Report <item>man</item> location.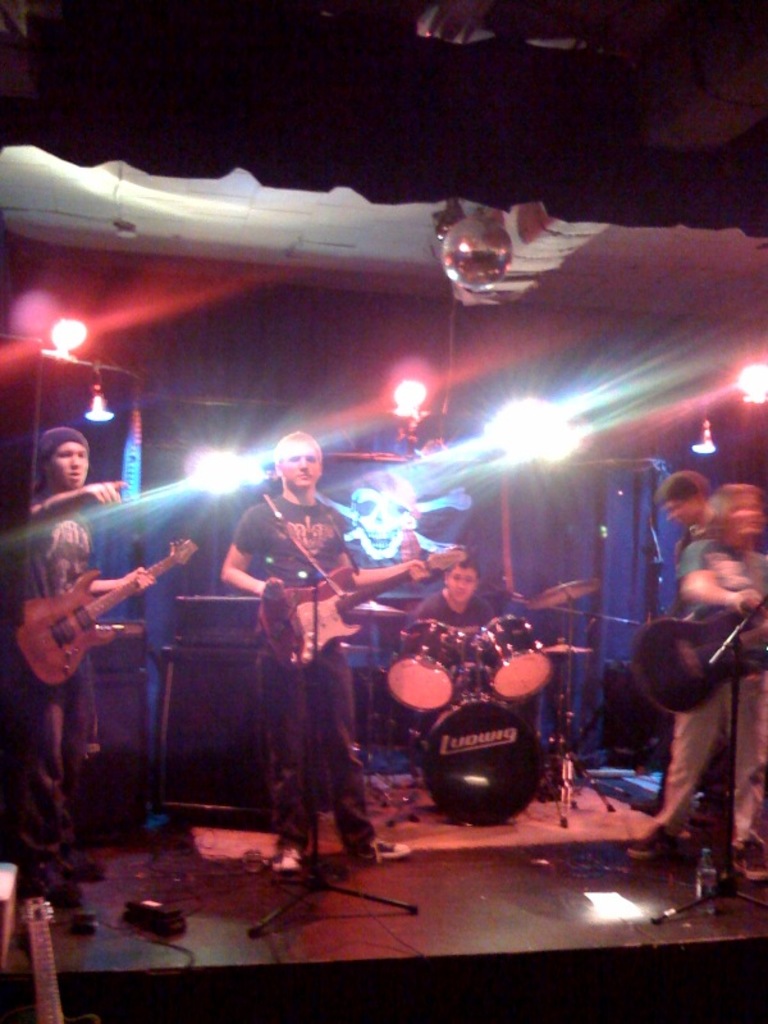
Report: 220, 428, 433, 868.
